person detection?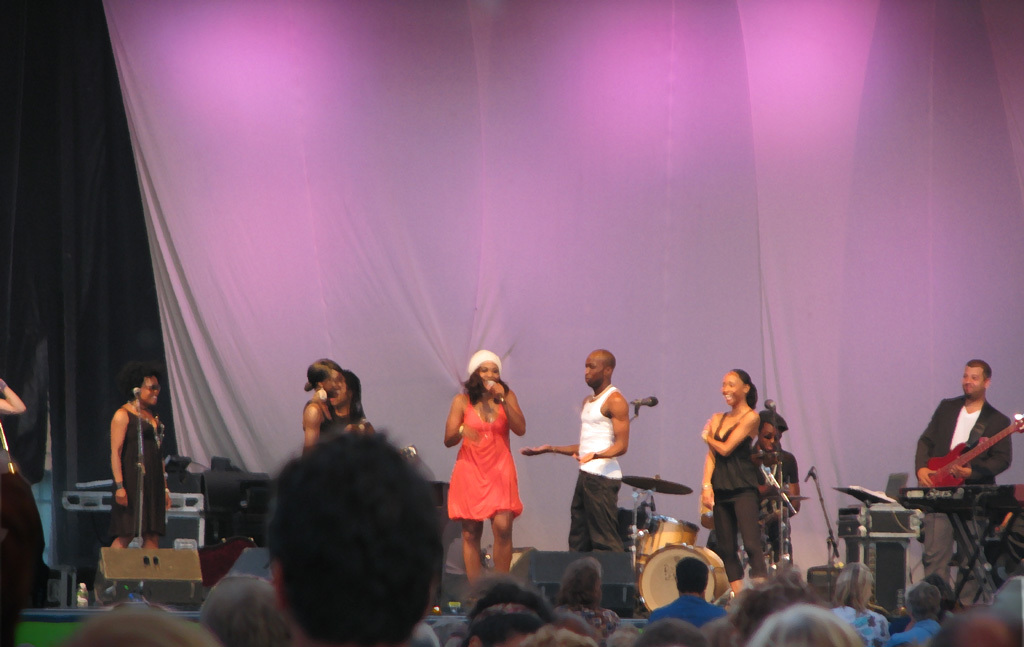
107:363:165:600
